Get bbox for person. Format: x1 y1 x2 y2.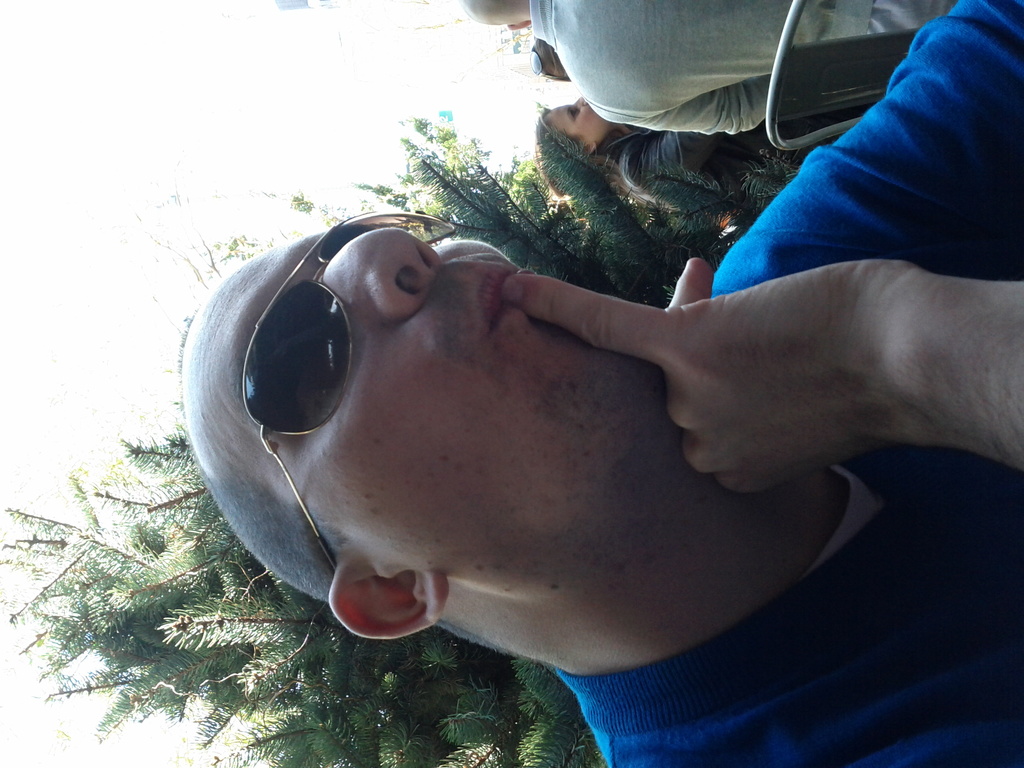
468 1 957 137.
